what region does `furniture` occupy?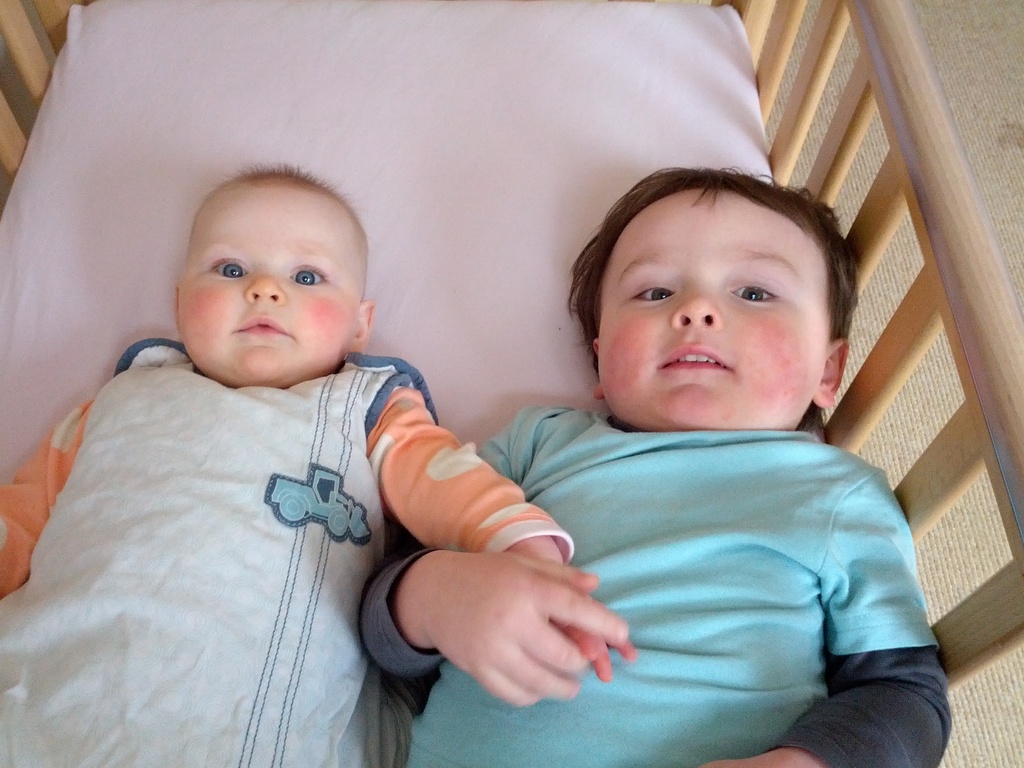
BBox(0, 0, 1023, 767).
